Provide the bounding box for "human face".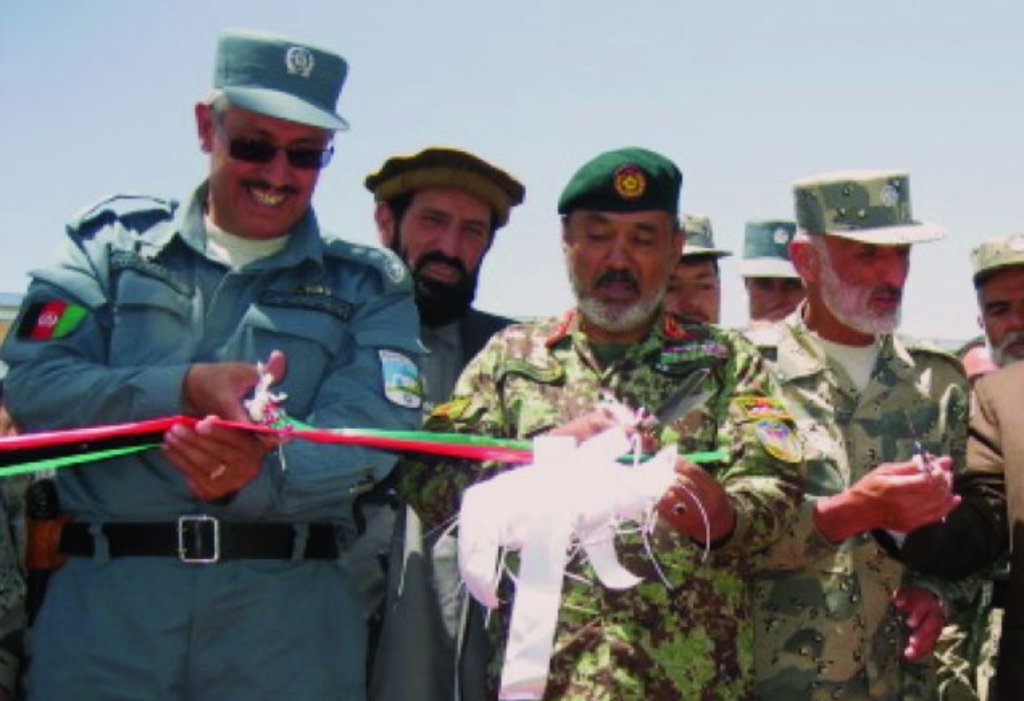
568 211 672 329.
